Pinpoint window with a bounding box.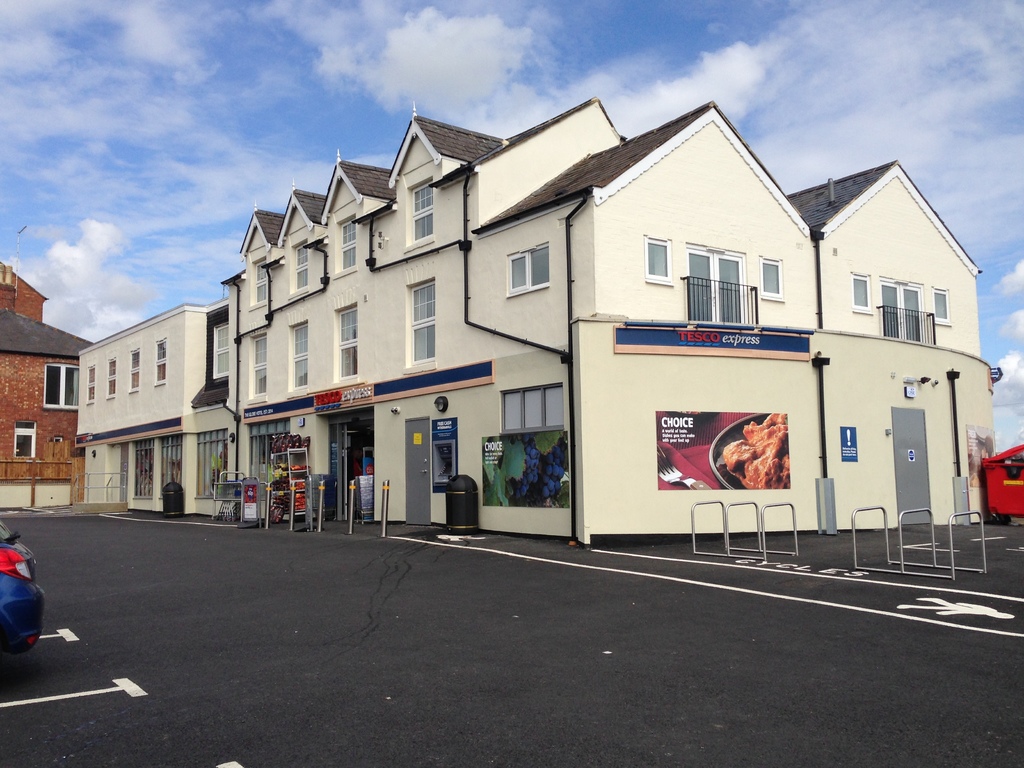
[x1=641, y1=236, x2=670, y2=278].
